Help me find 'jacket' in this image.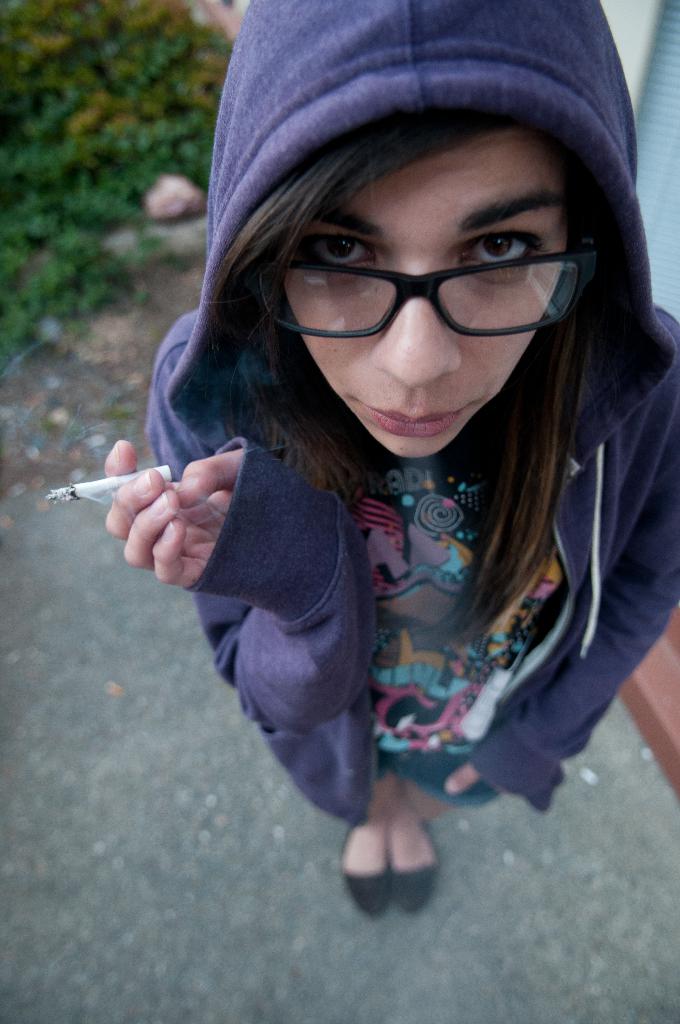
Found it: region(87, 104, 665, 900).
